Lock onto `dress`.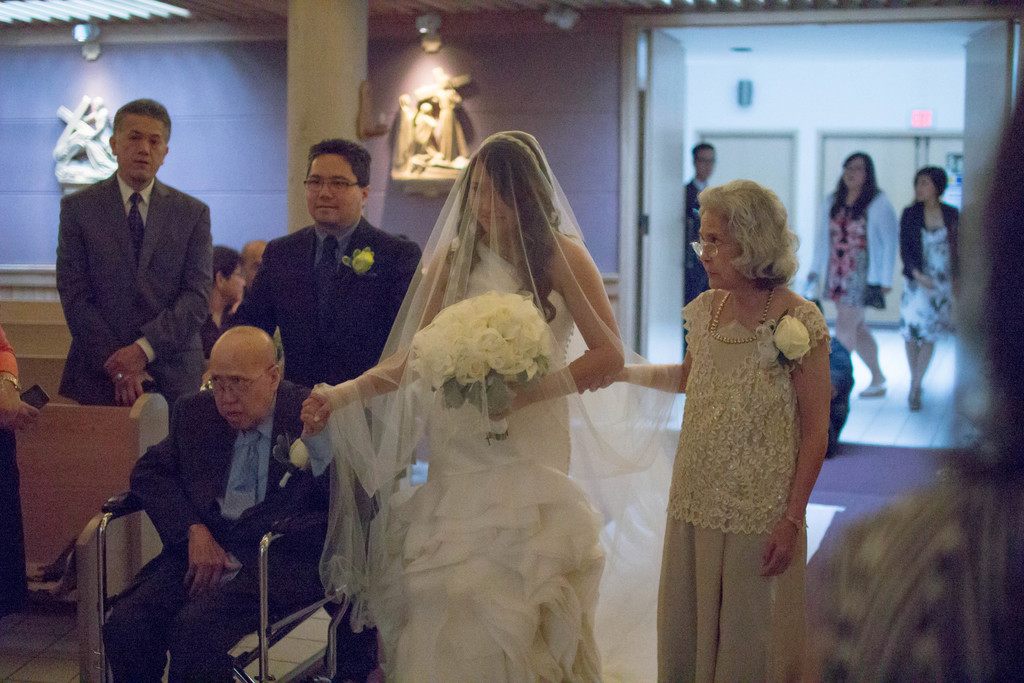
Locked: (x1=897, y1=223, x2=960, y2=346).
